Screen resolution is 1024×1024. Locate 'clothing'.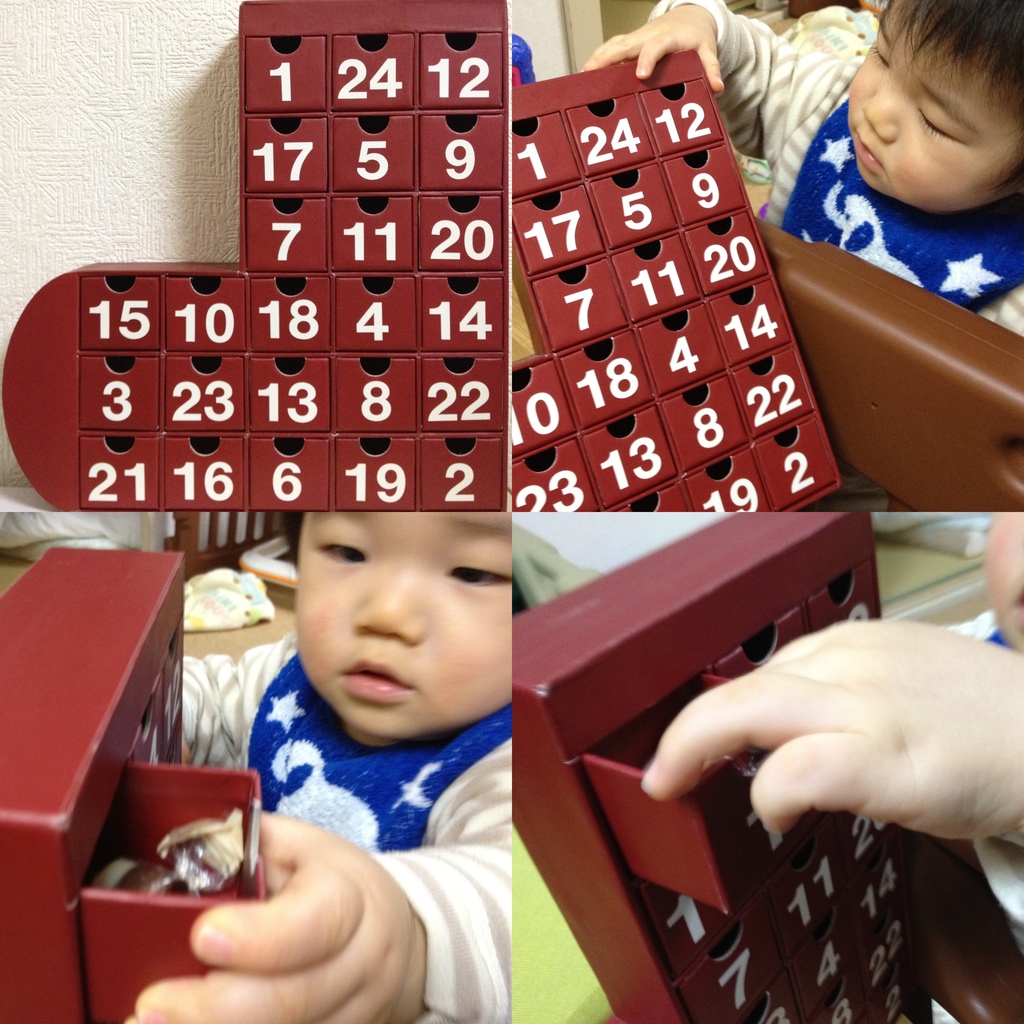
[166, 628, 519, 1023].
